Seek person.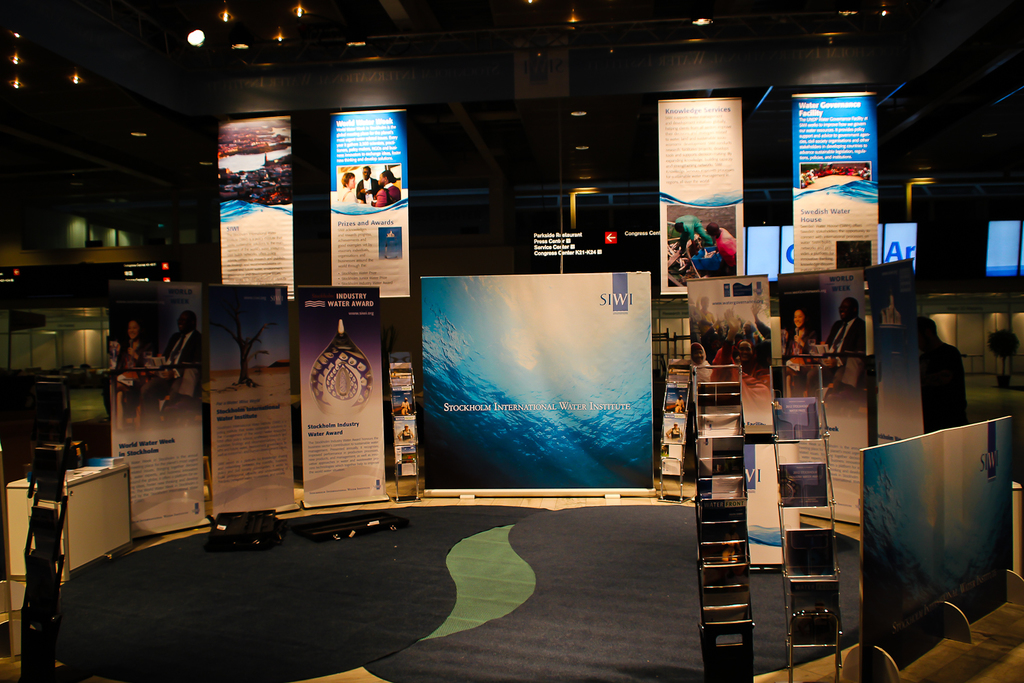
675,397,685,413.
